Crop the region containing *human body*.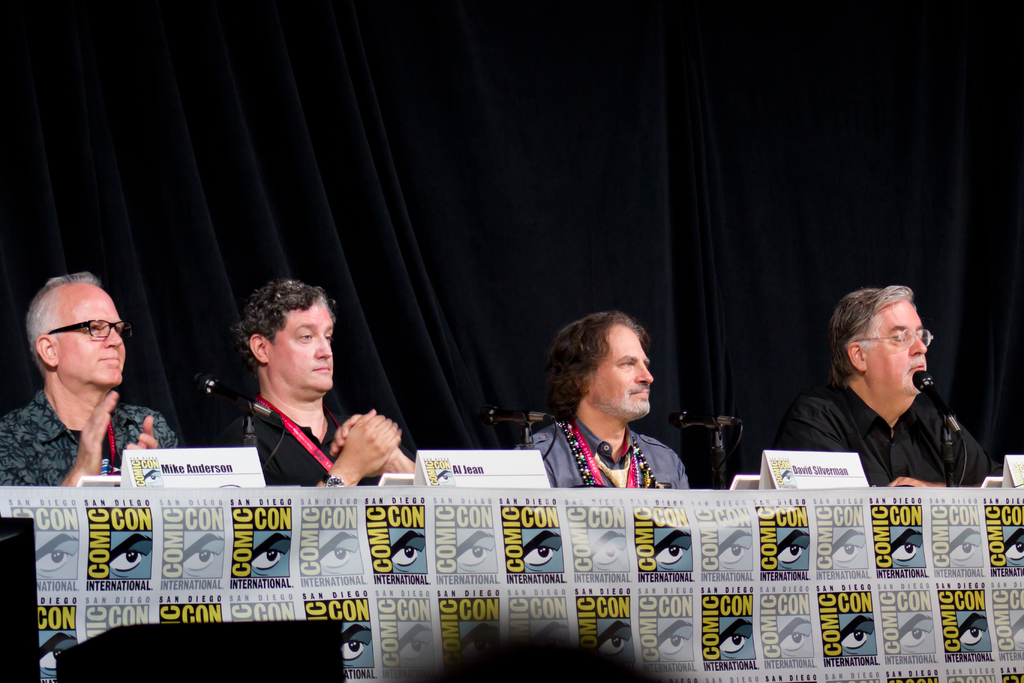
Crop region: (515,312,692,488).
